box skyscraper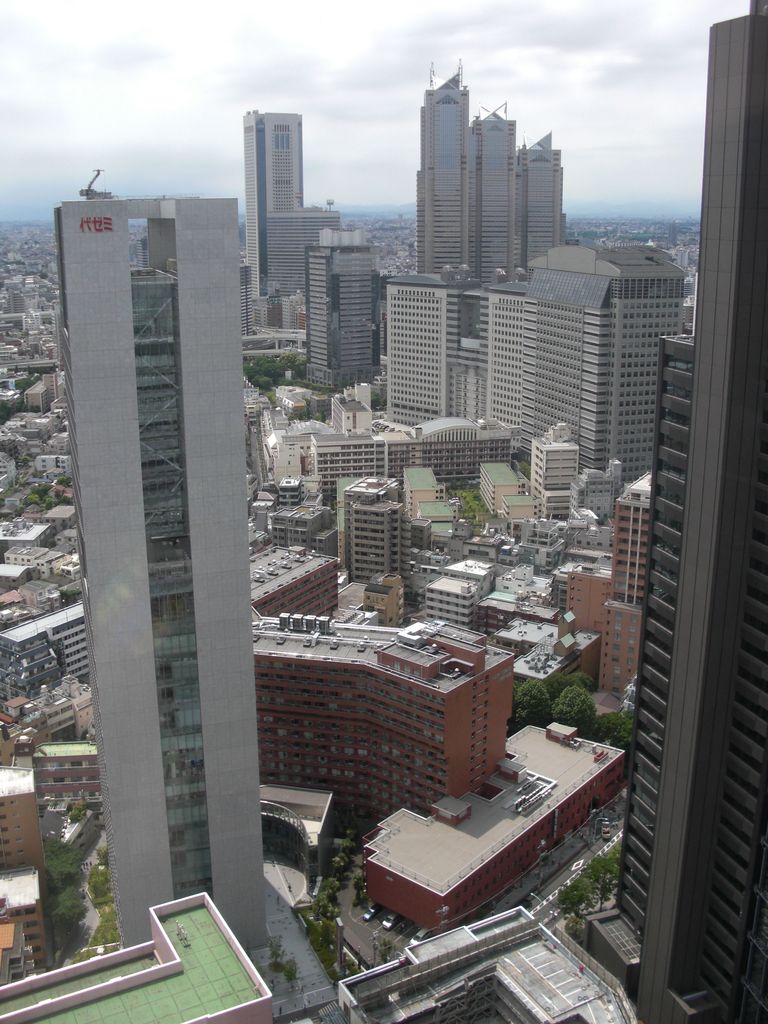
584/0/767/1023
